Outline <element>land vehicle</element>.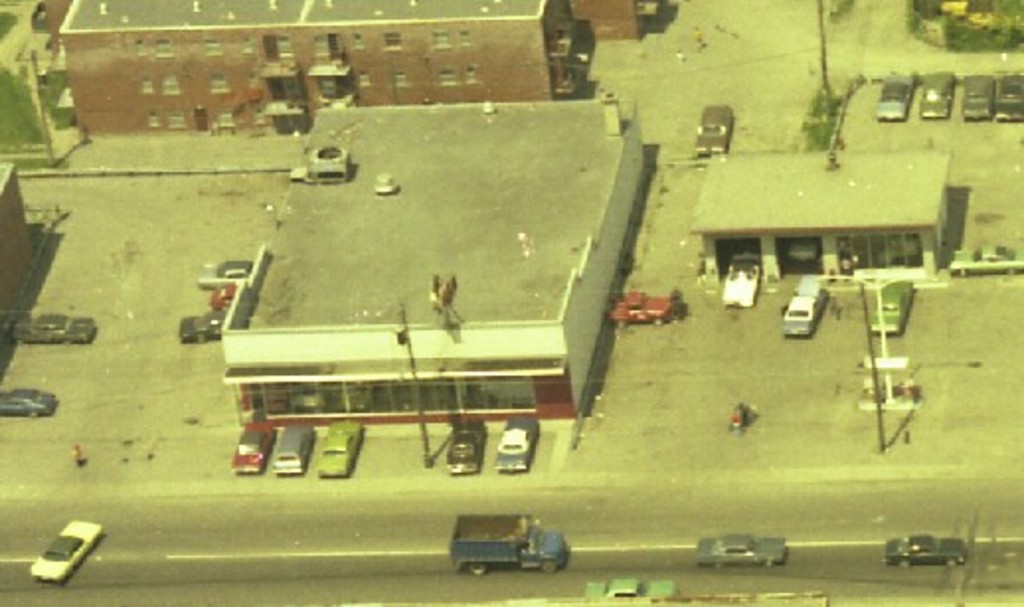
Outline: [28, 516, 103, 581].
